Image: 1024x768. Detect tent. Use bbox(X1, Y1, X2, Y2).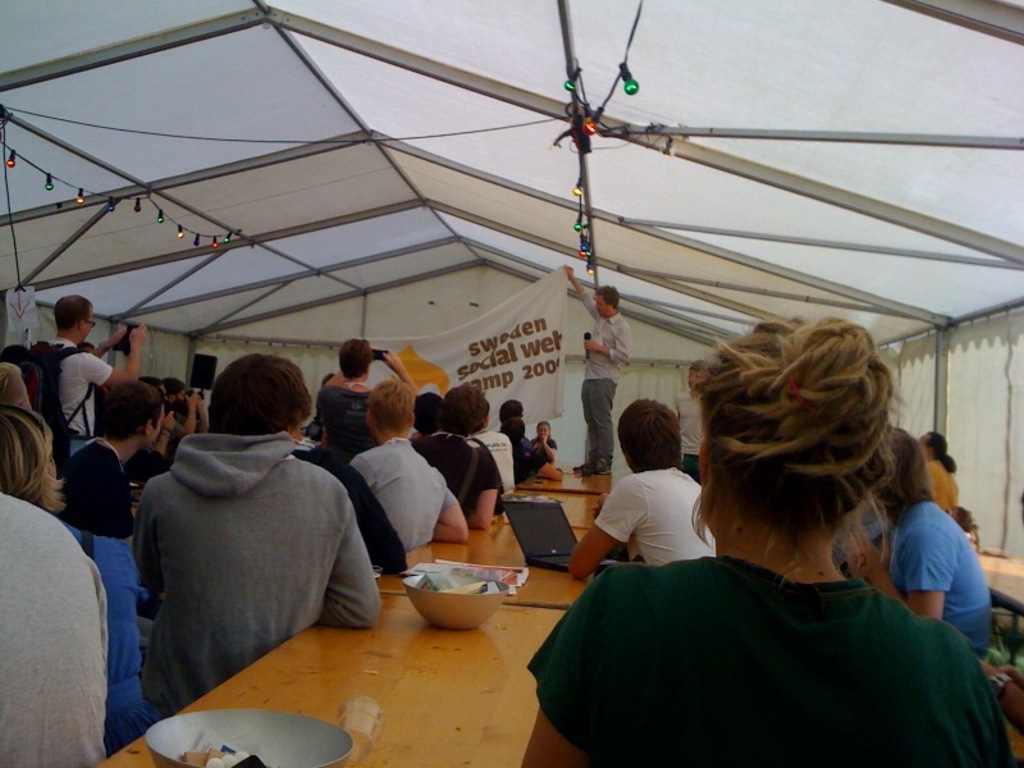
bbox(0, 0, 1023, 564).
